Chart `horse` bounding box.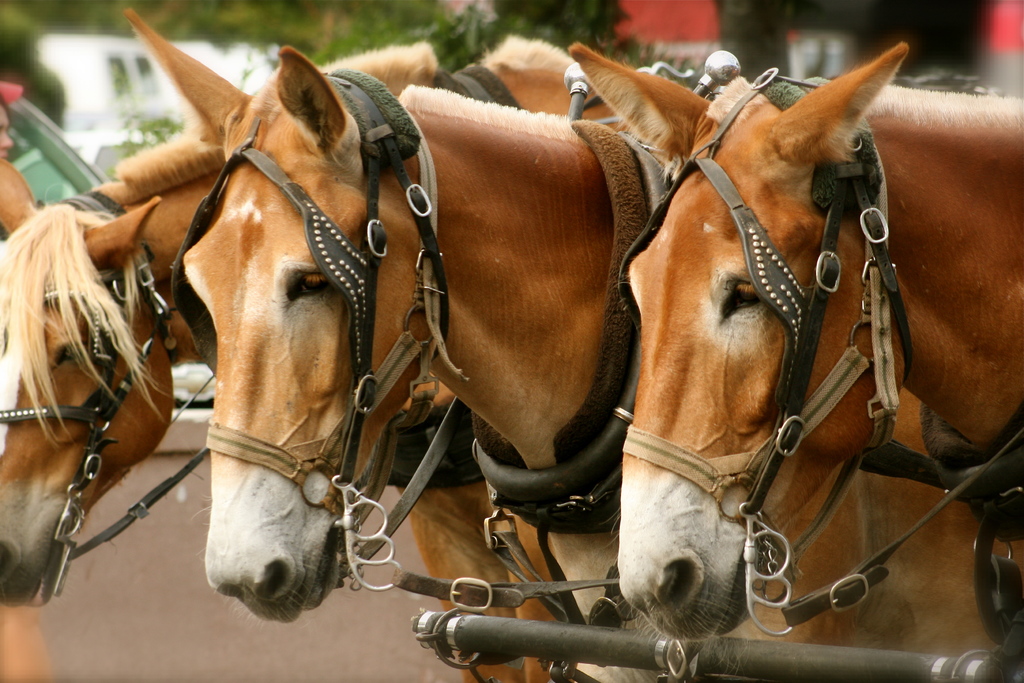
Charted: BBox(0, 33, 648, 678).
